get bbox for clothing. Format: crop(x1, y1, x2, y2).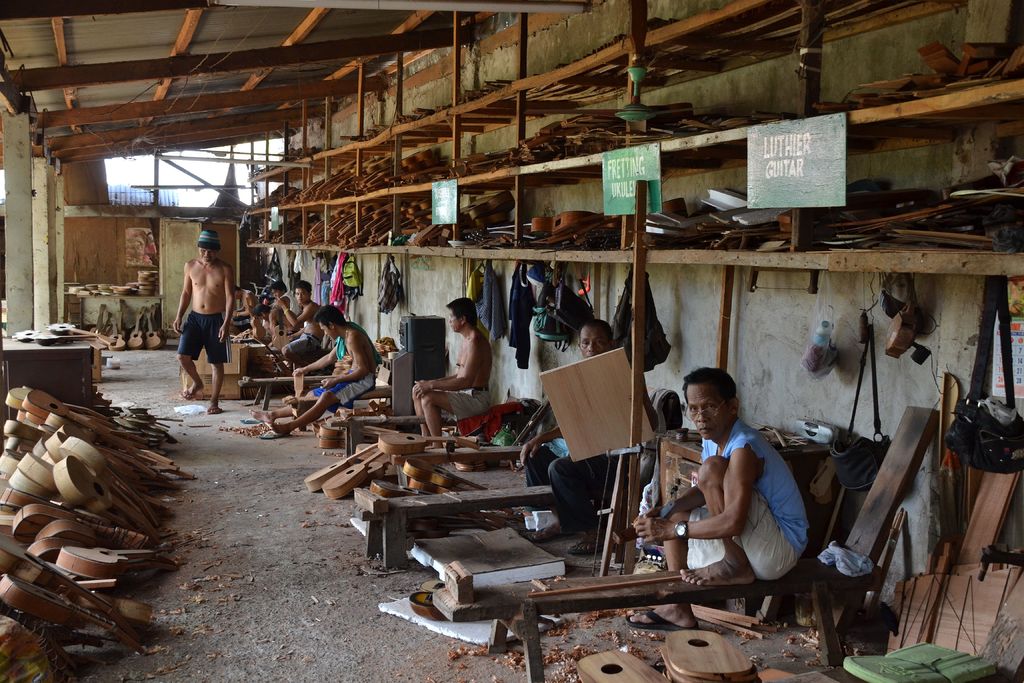
crop(531, 436, 641, 527).
